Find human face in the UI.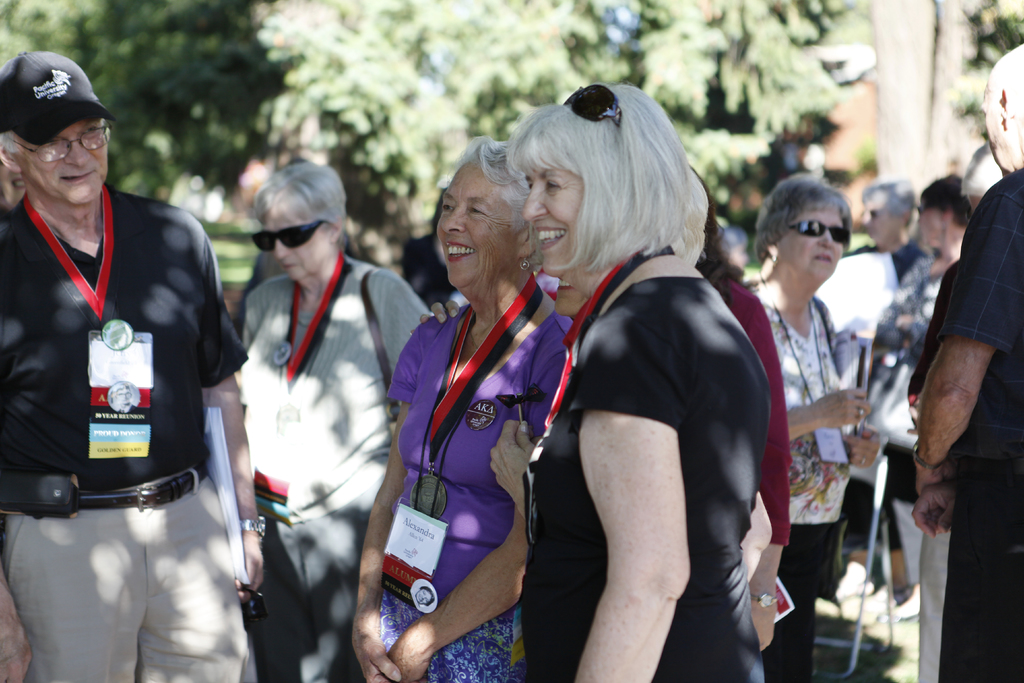
UI element at 519:157:588:273.
